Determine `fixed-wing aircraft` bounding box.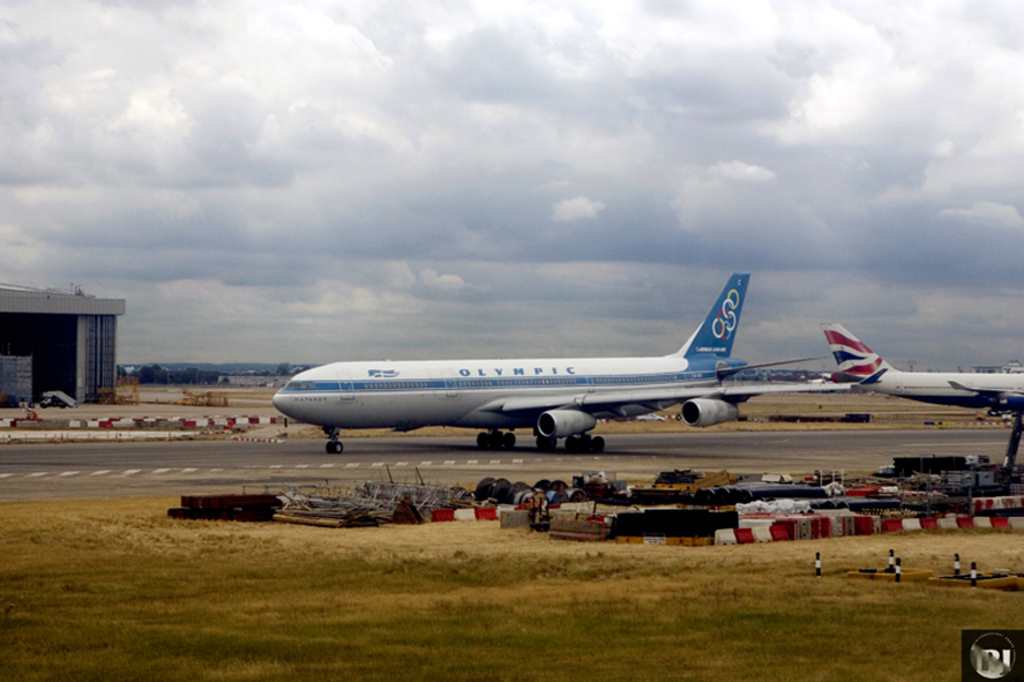
Determined: {"x1": 271, "y1": 268, "x2": 889, "y2": 451}.
